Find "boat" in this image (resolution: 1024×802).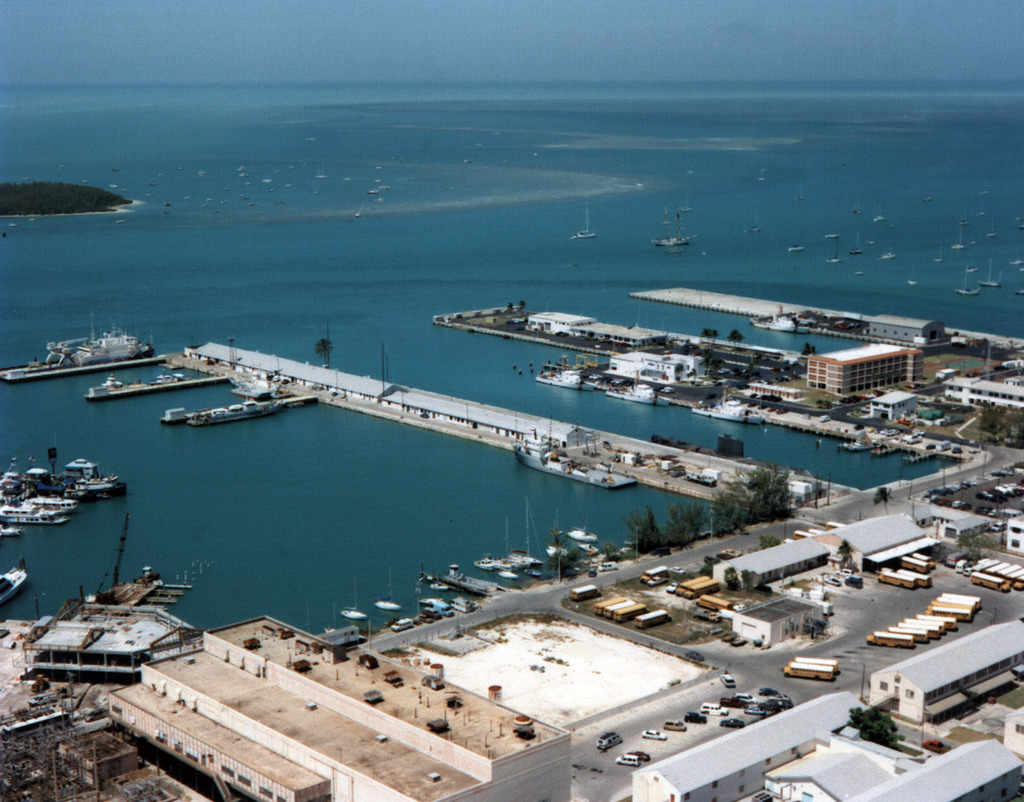
{"left": 819, "top": 233, "right": 840, "bottom": 237}.
